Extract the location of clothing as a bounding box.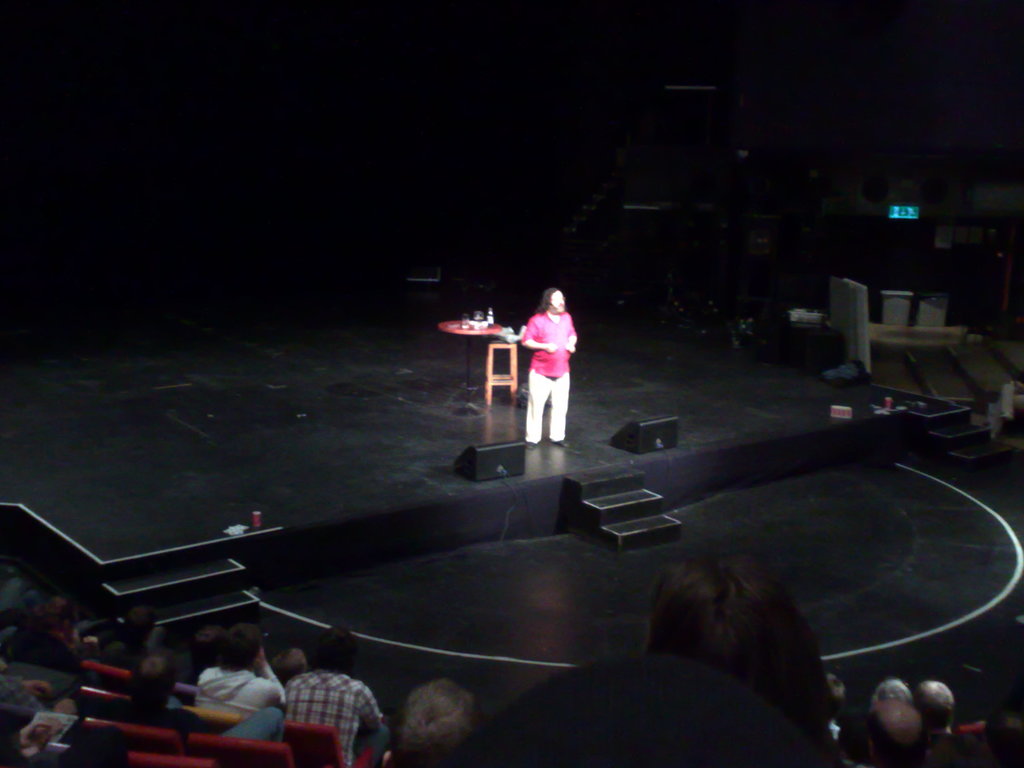
197,665,287,709.
